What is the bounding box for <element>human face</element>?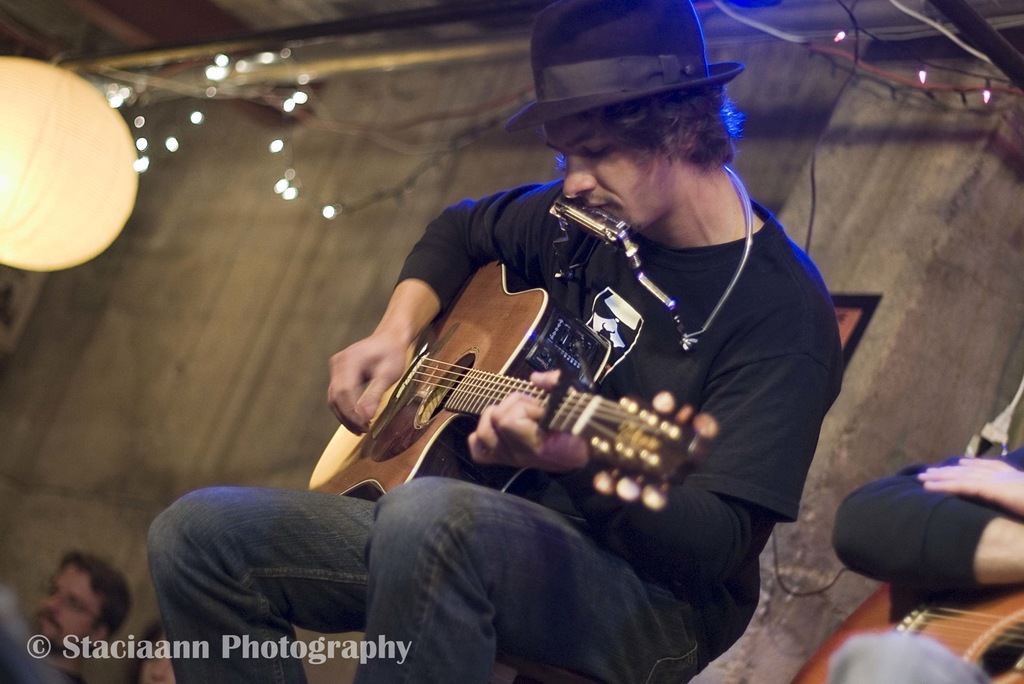
locate(33, 560, 102, 654).
